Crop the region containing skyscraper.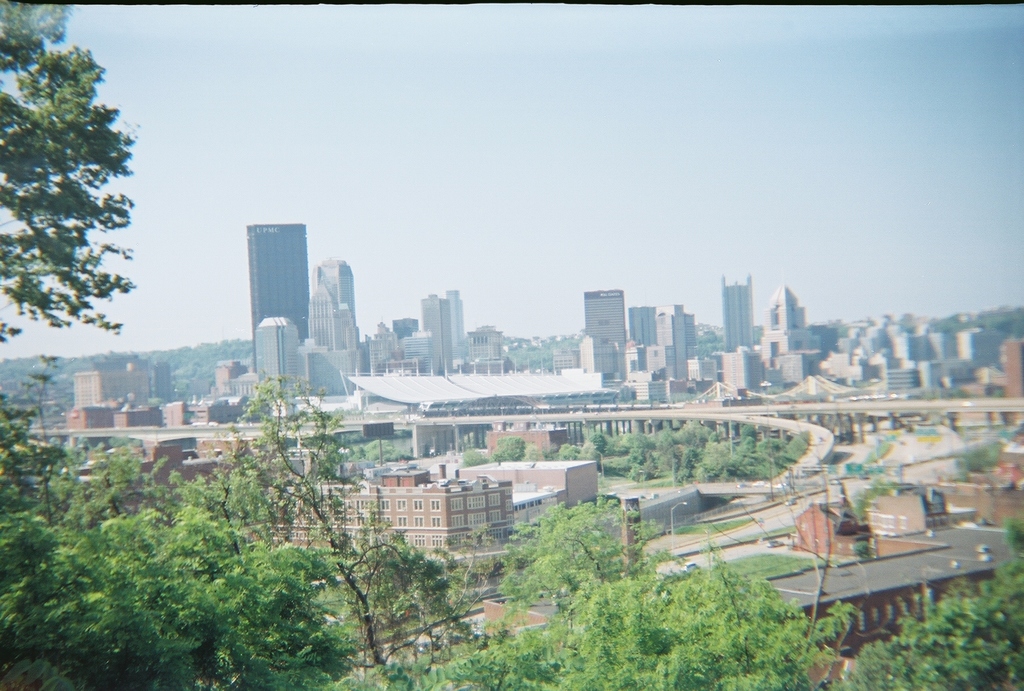
Crop region: detection(621, 308, 653, 369).
